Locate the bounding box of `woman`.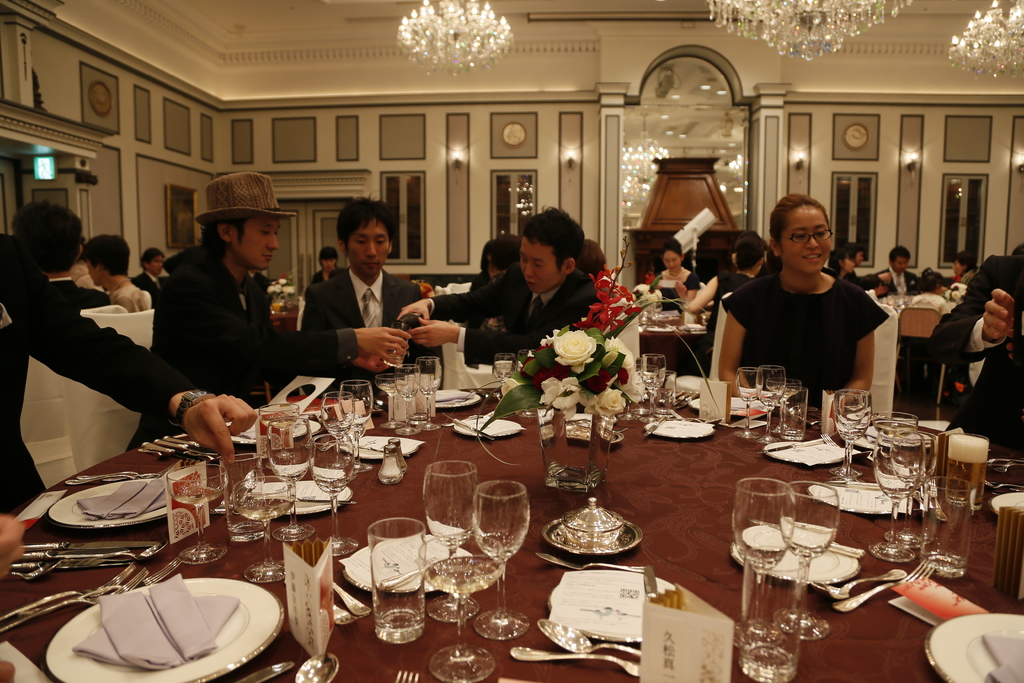
Bounding box: select_region(578, 239, 618, 281).
